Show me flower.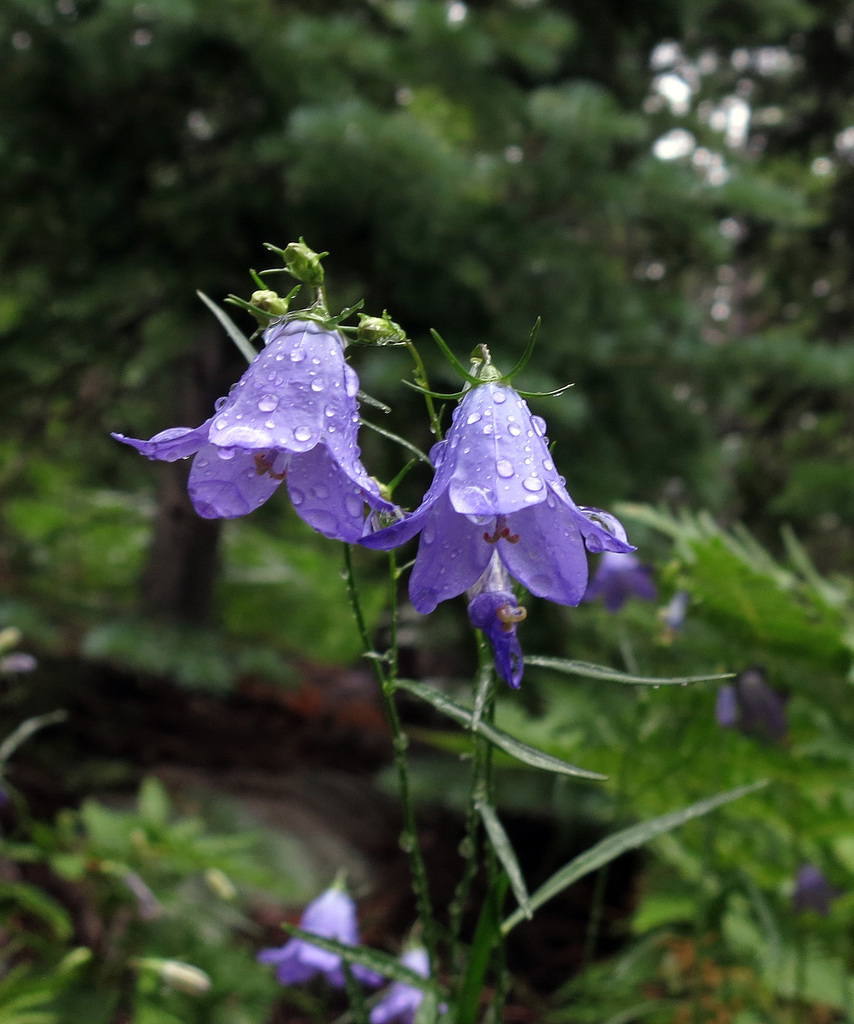
flower is here: bbox=(353, 314, 638, 693).
